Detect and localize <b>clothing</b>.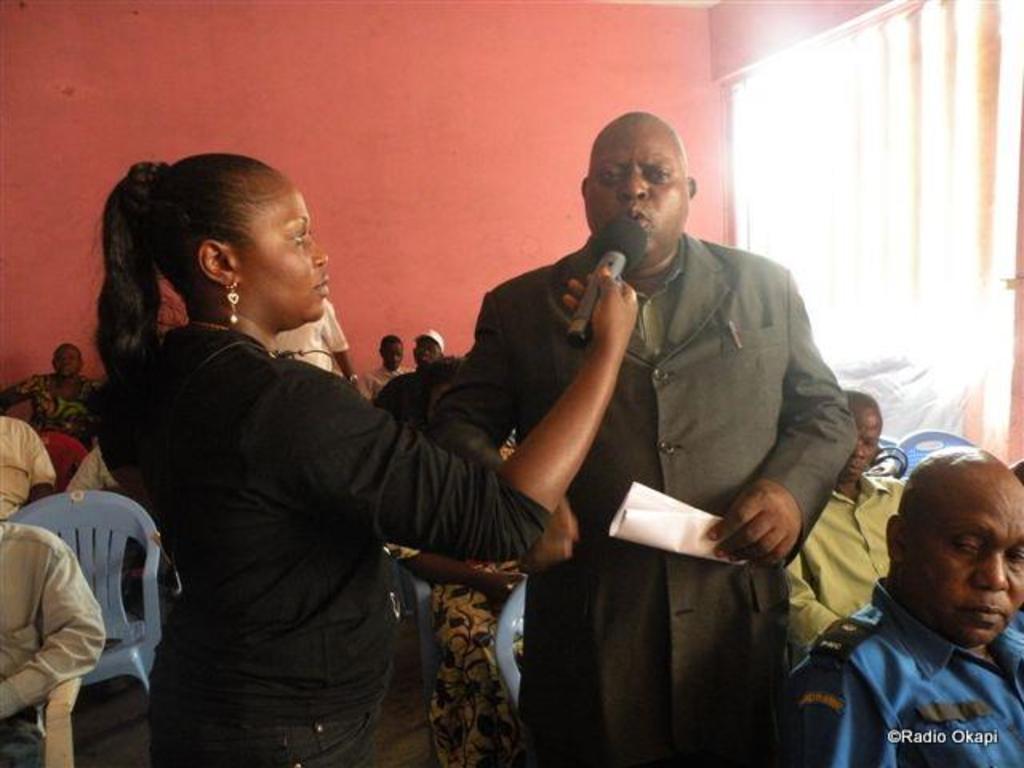
Localized at <region>374, 366, 419, 424</region>.
